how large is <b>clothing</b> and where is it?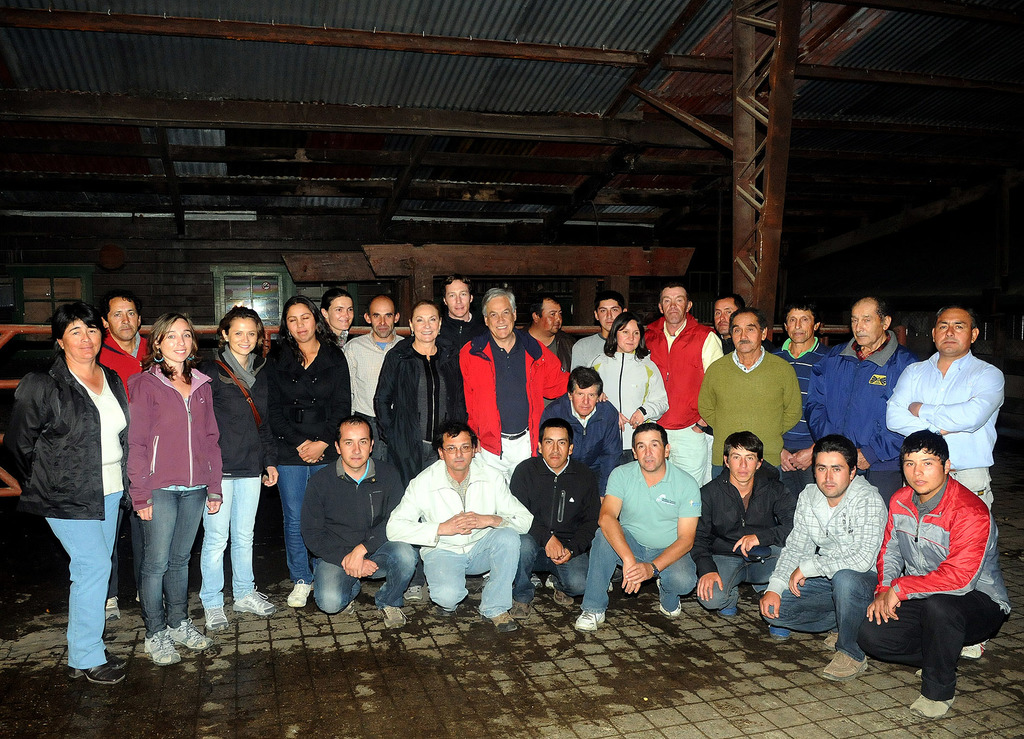
Bounding box: (x1=510, y1=459, x2=600, y2=592).
